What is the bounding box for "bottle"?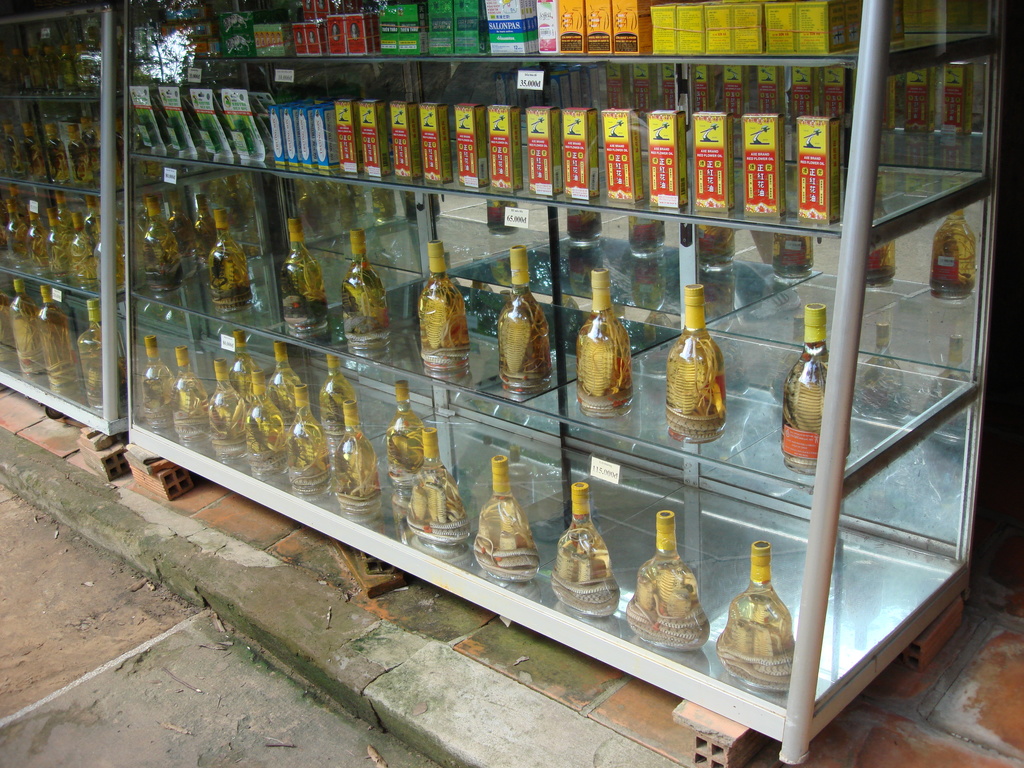
left=556, top=483, right=625, bottom=623.
